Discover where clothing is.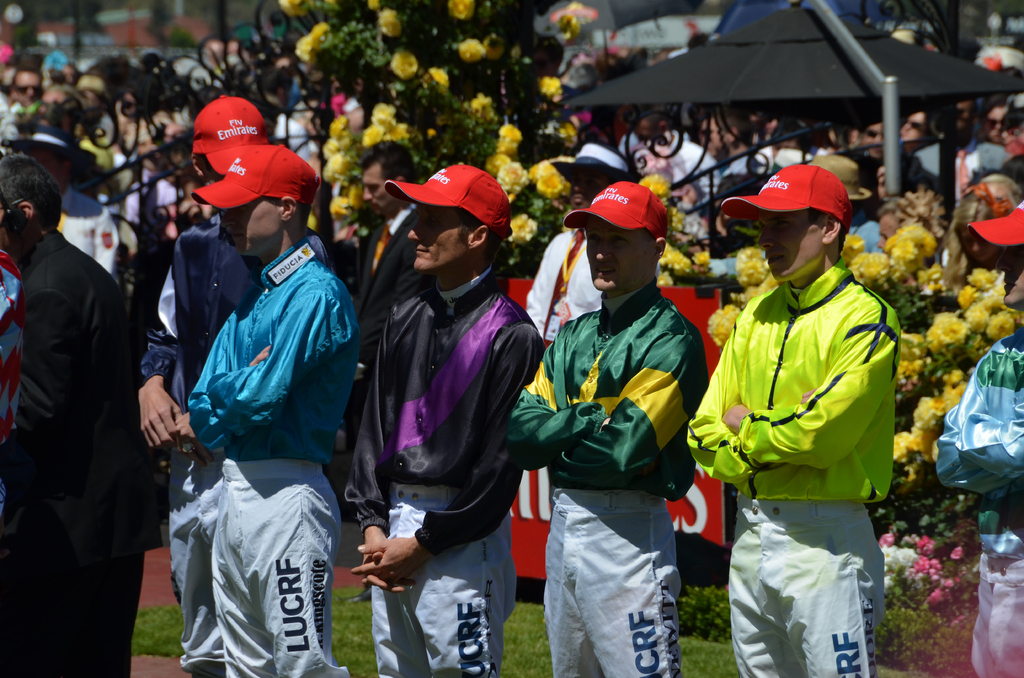
Discovered at left=0, top=246, right=28, bottom=517.
